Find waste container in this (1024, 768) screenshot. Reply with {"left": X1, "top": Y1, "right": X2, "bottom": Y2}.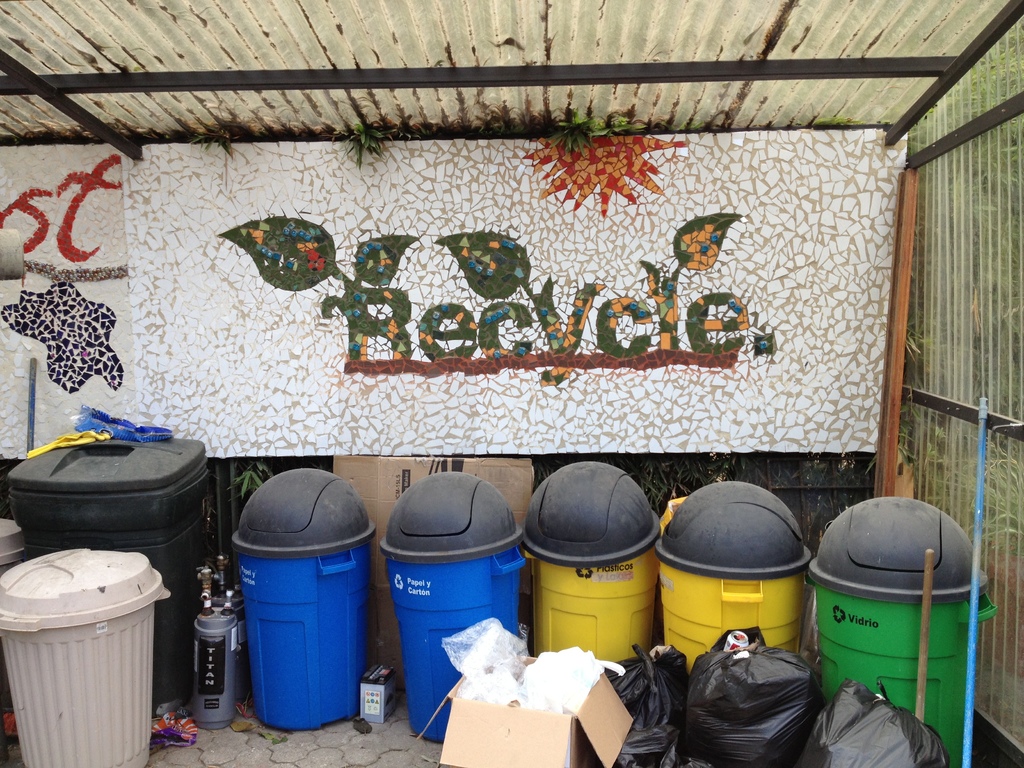
{"left": 516, "top": 457, "right": 657, "bottom": 668}.
